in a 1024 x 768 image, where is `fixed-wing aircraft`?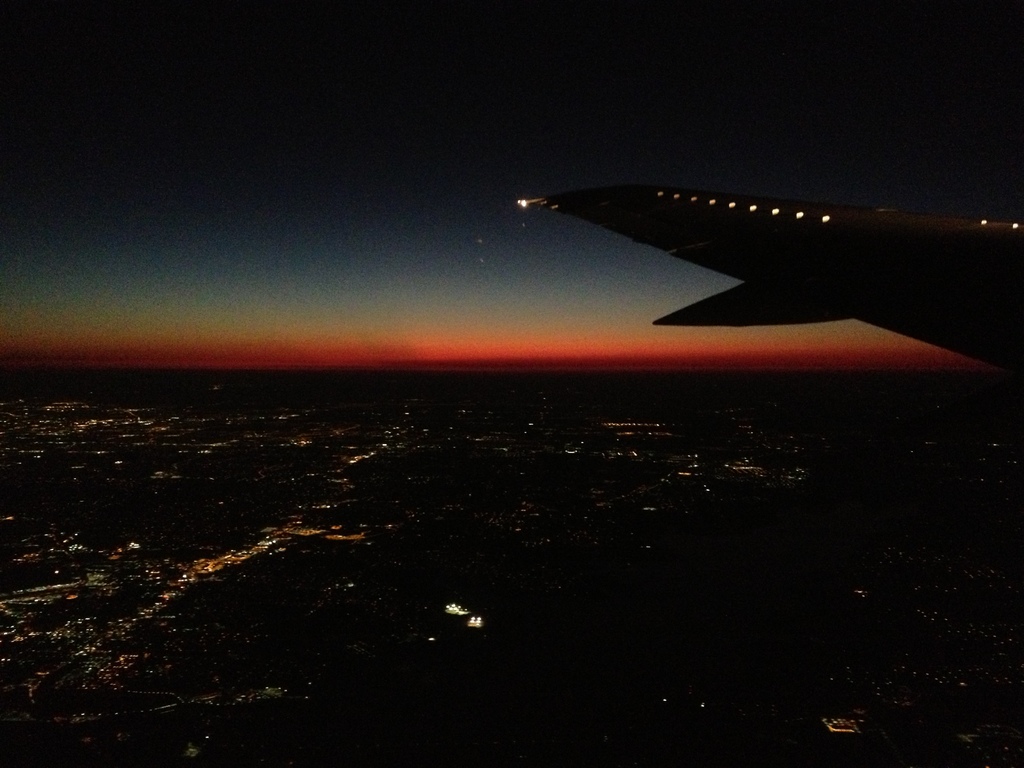
bbox=(519, 183, 1023, 369).
